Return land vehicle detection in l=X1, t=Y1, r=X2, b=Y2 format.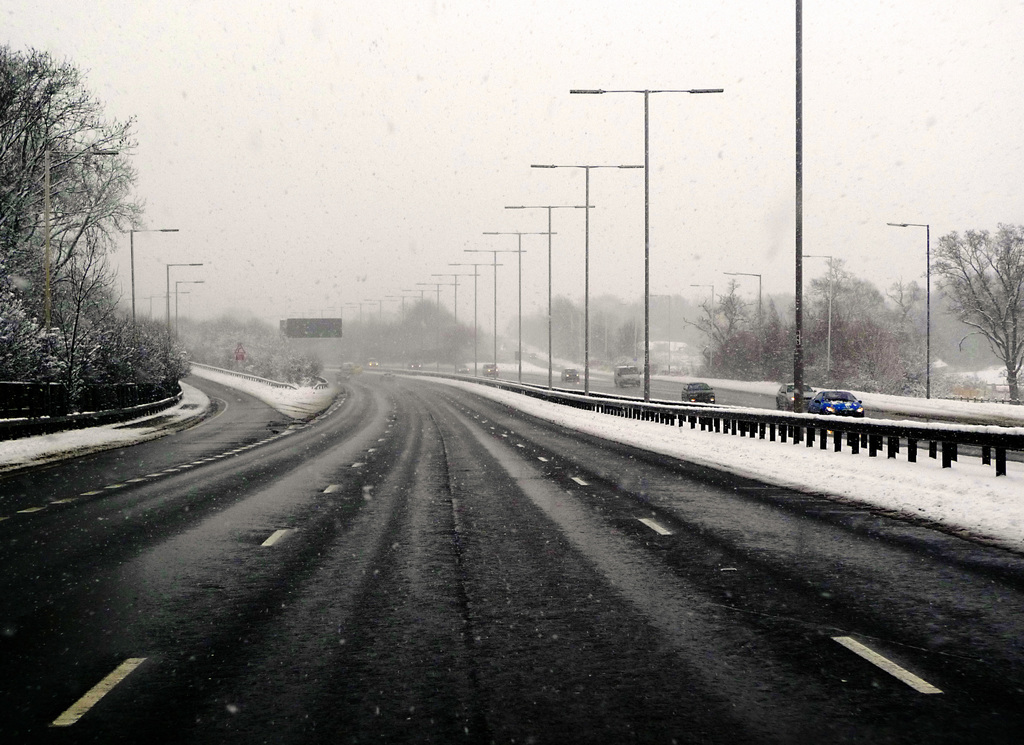
l=340, t=360, r=356, b=379.
